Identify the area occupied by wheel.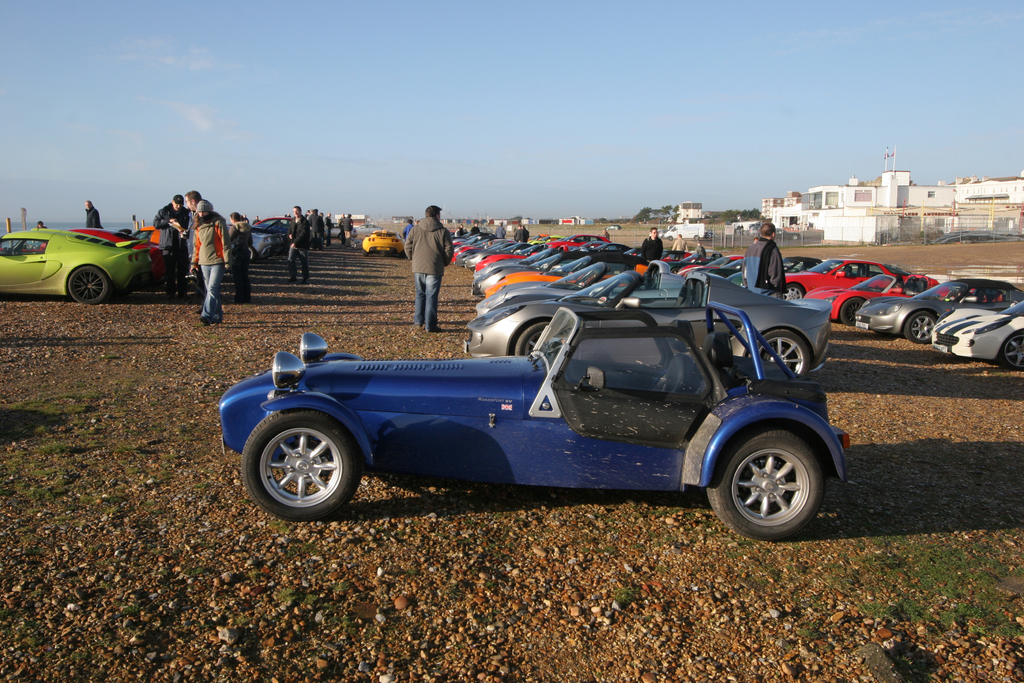
Area: l=708, t=422, r=828, b=540.
